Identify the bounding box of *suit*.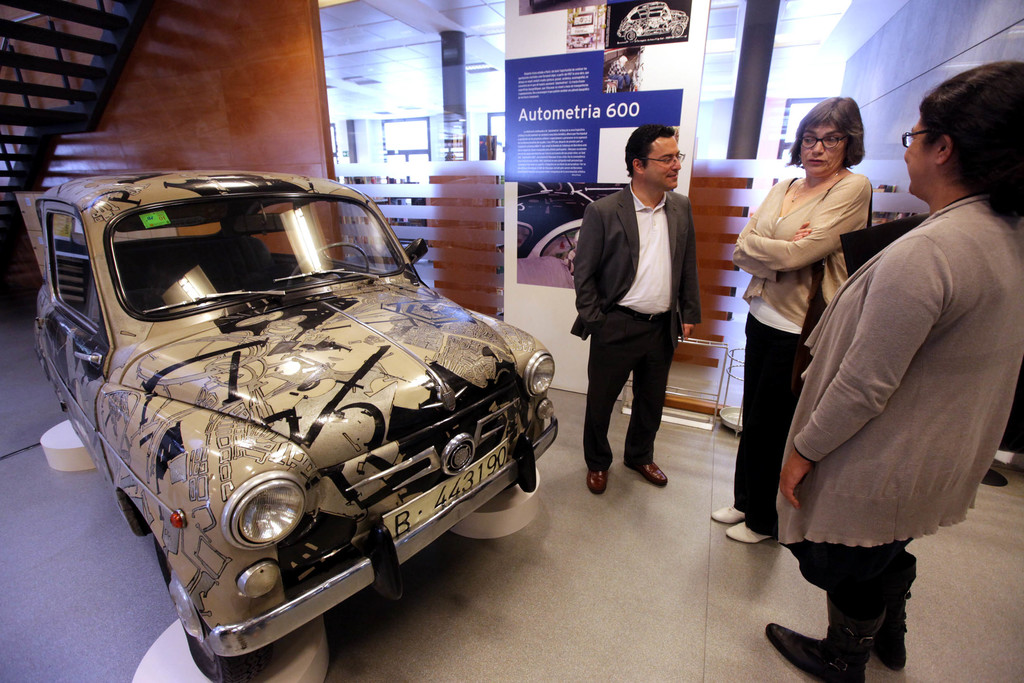
{"left": 563, "top": 189, "right": 687, "bottom": 506}.
